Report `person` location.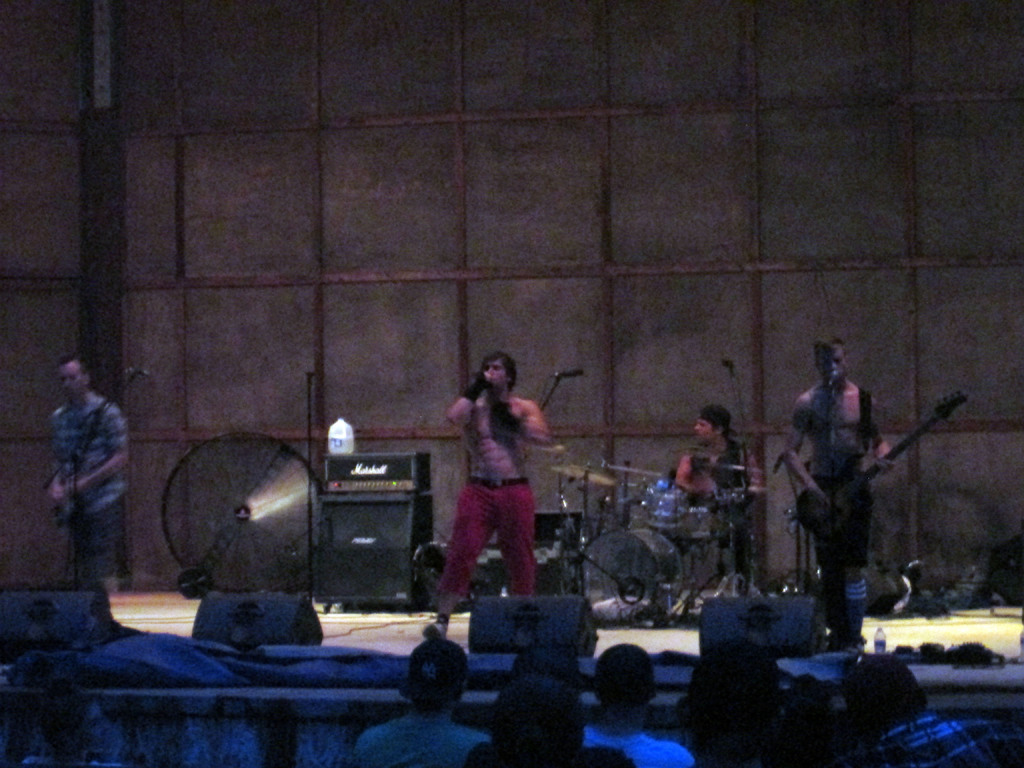
Report: region(785, 333, 900, 648).
